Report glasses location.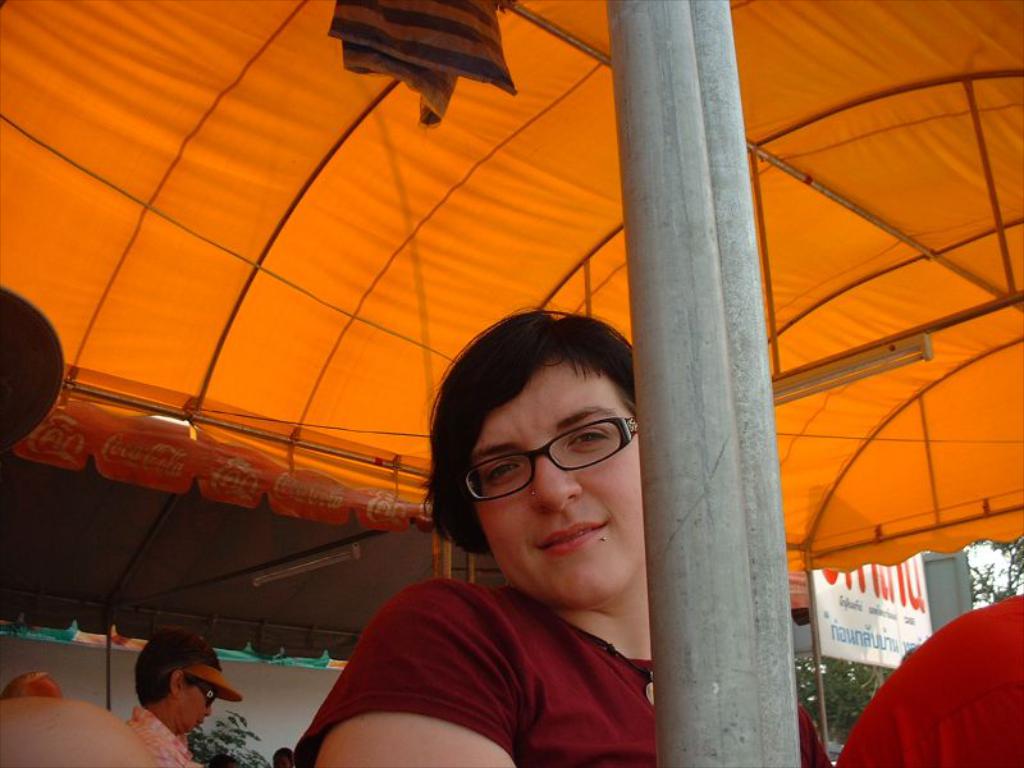
Report: 461,416,643,508.
